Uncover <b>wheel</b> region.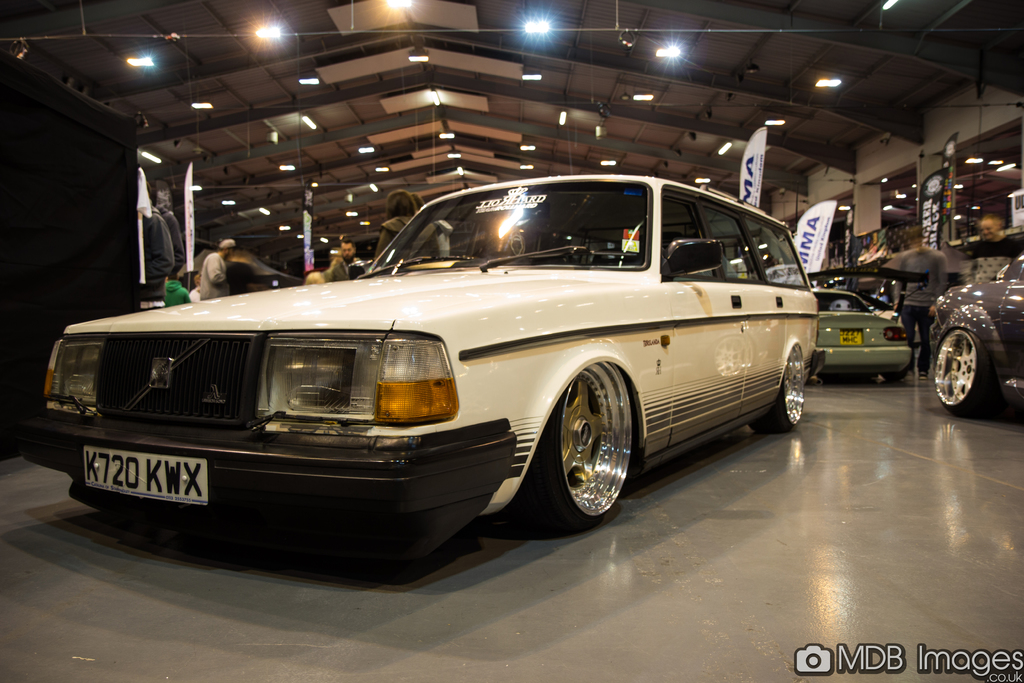
Uncovered: {"left": 556, "top": 382, "right": 639, "bottom": 516}.
